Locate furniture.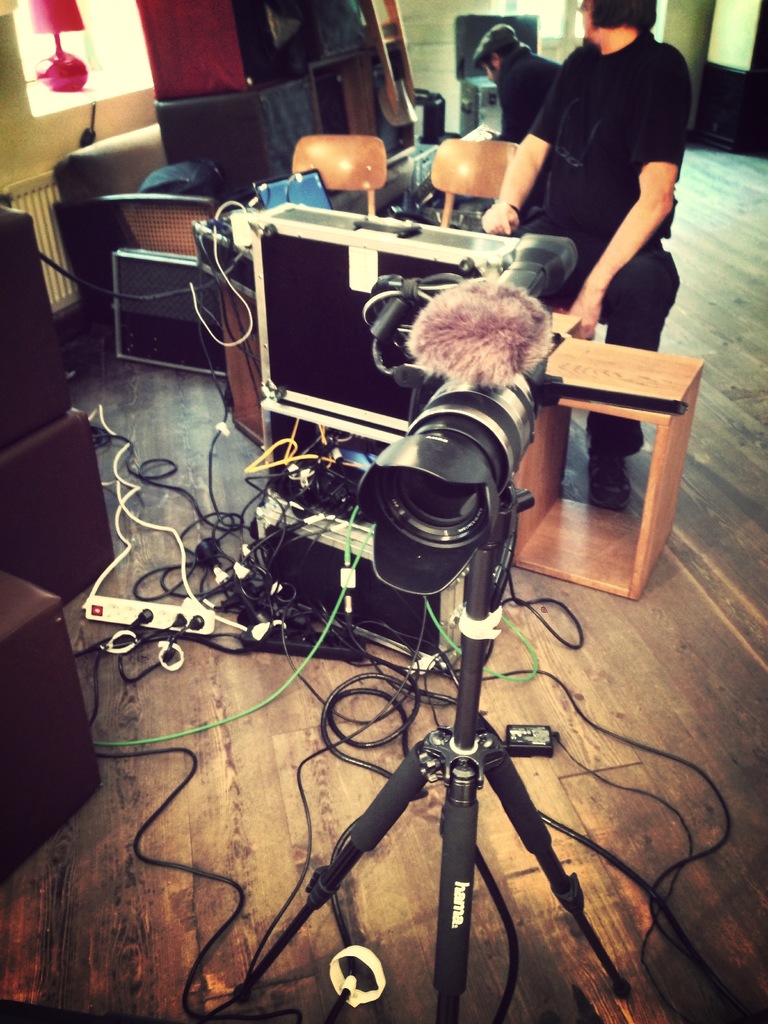
Bounding box: (52,100,444,332).
